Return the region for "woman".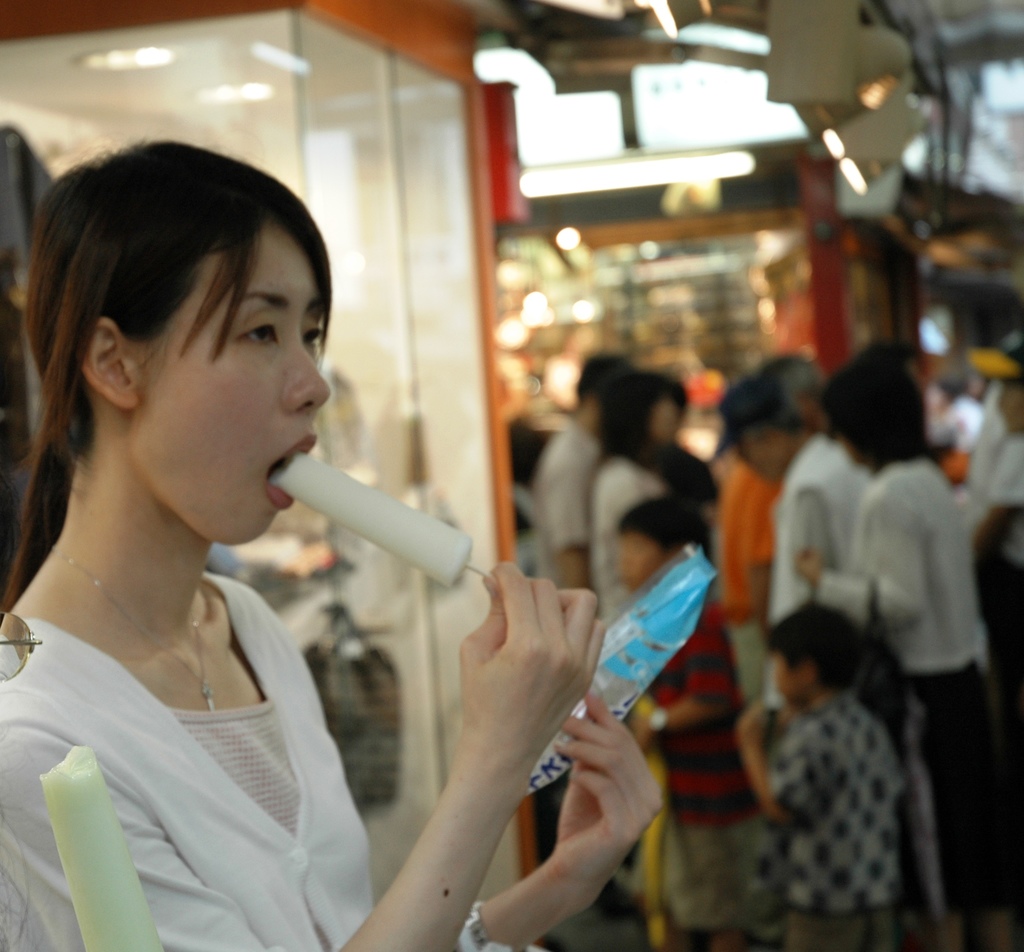
[x1=5, y1=142, x2=534, y2=939].
